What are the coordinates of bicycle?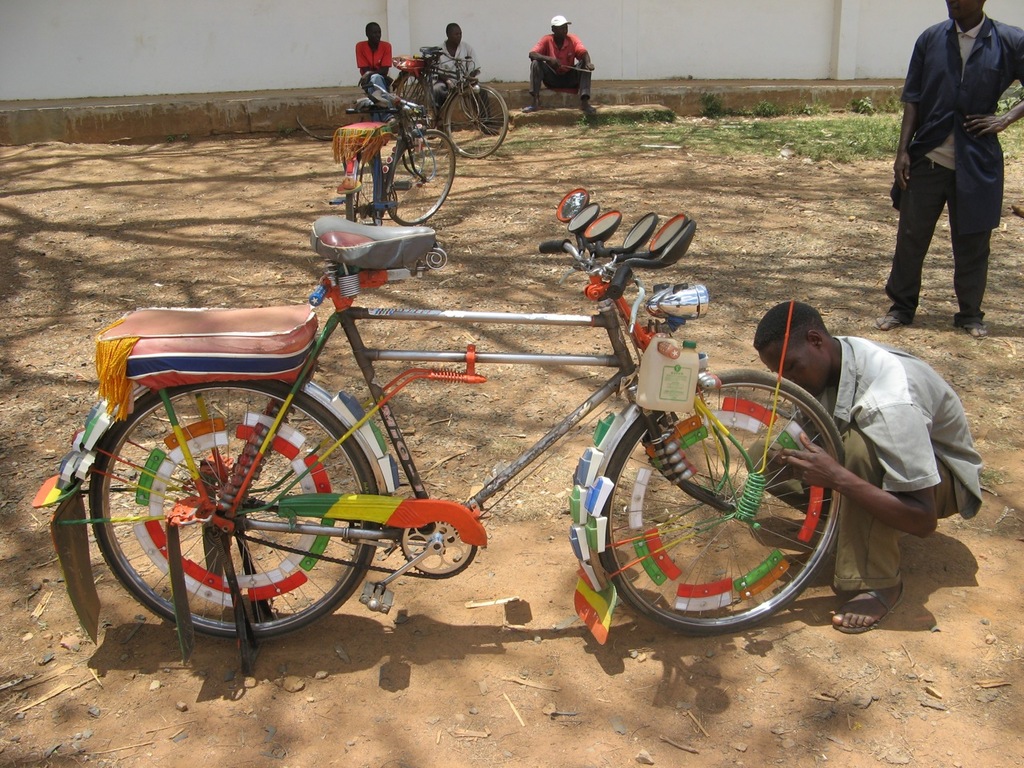
rect(334, 82, 463, 254).
